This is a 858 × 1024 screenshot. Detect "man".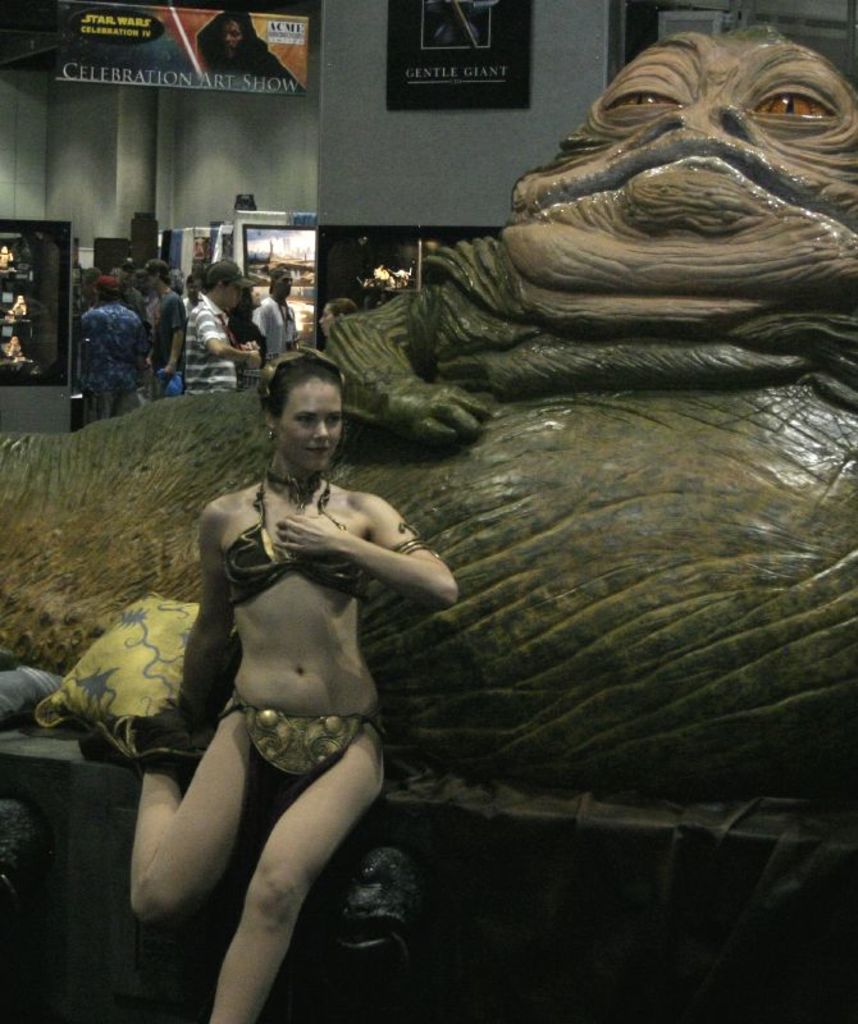
BBox(83, 269, 142, 422).
